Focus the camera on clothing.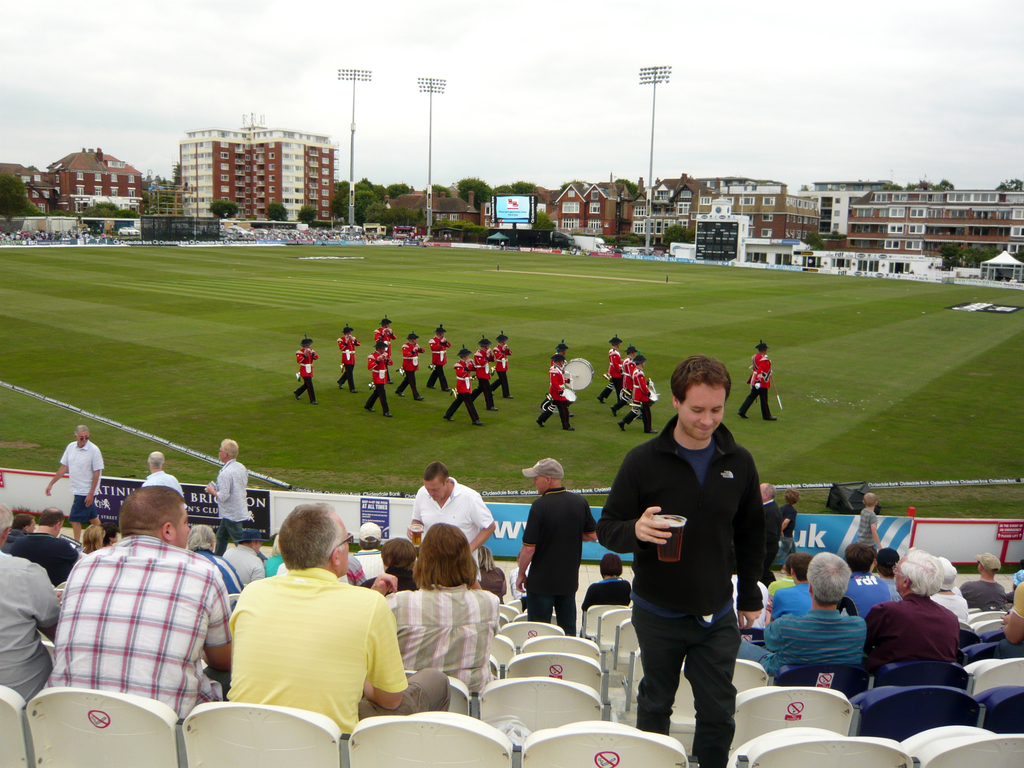
Focus region: BBox(424, 332, 451, 388).
